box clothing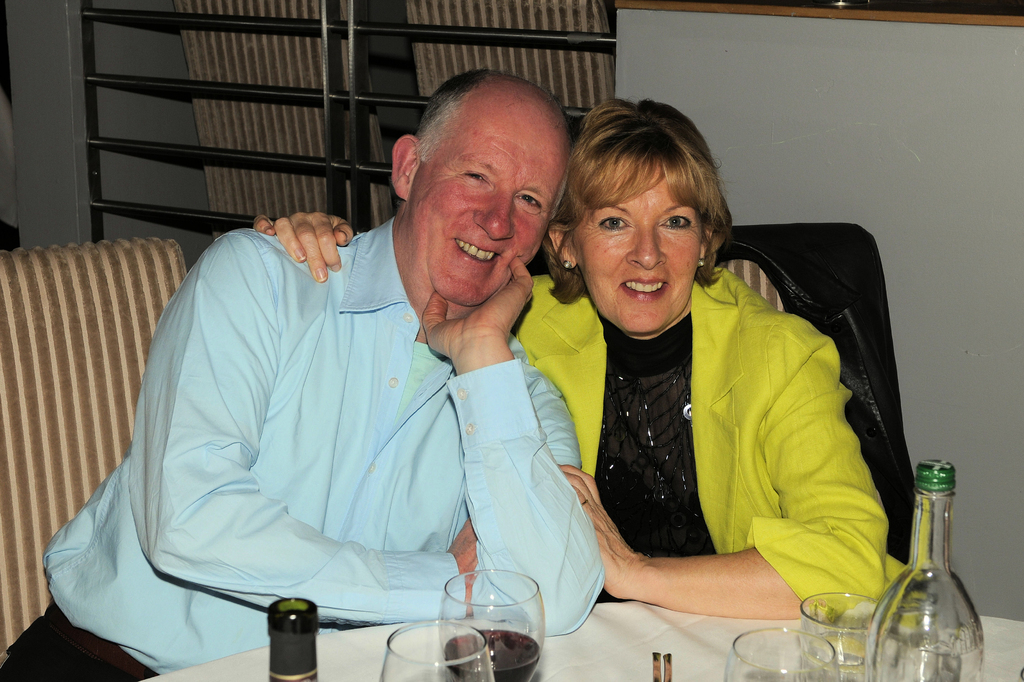
[0,212,606,681]
